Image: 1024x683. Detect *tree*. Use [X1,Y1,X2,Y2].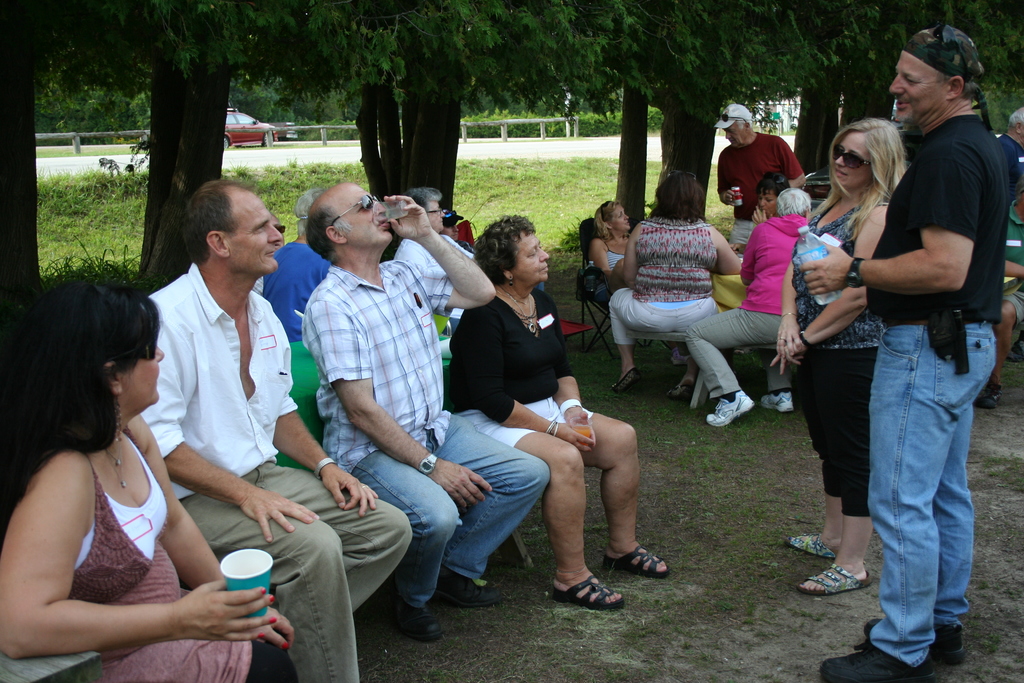
[3,0,152,287].
